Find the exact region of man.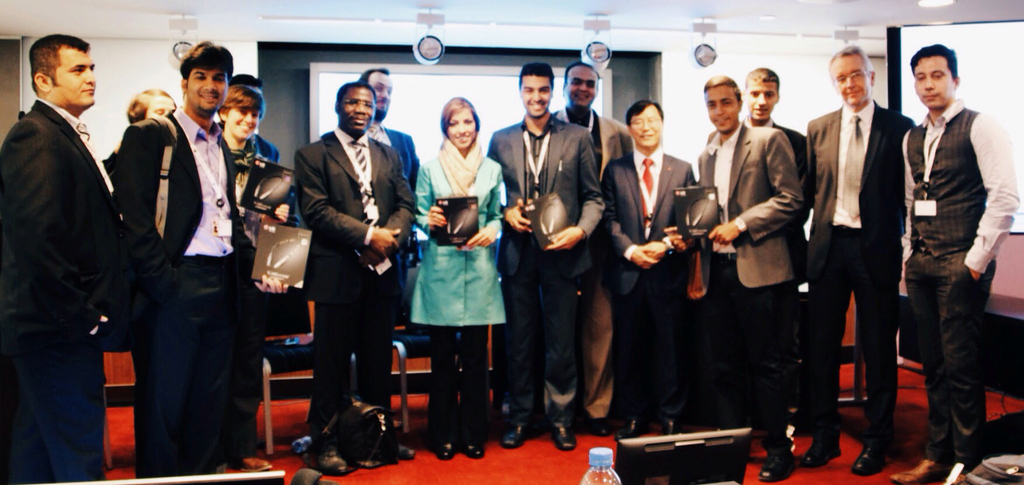
Exact region: detection(549, 53, 635, 435).
